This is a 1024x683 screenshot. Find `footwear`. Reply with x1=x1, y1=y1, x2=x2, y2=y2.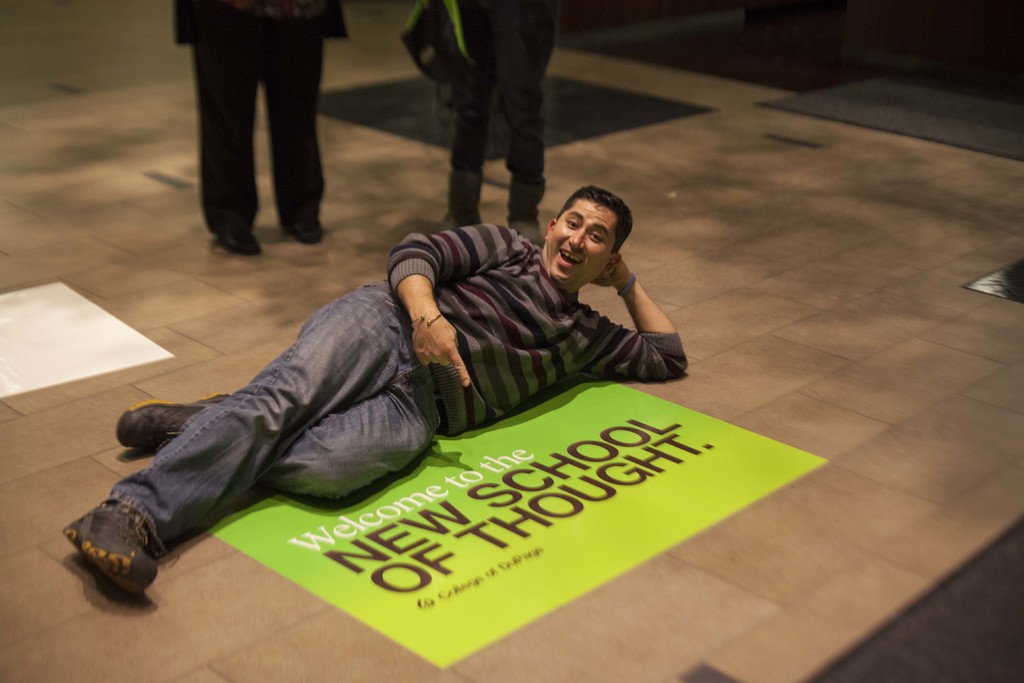
x1=289, y1=212, x2=319, y2=247.
